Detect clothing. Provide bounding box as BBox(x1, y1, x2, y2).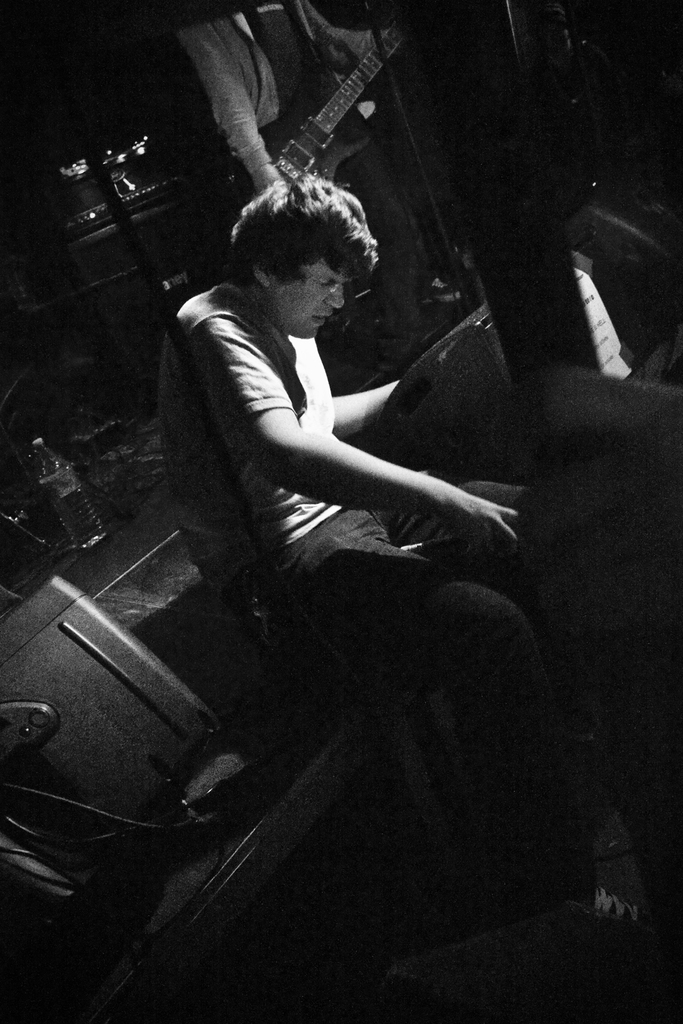
BBox(172, 0, 398, 342).
